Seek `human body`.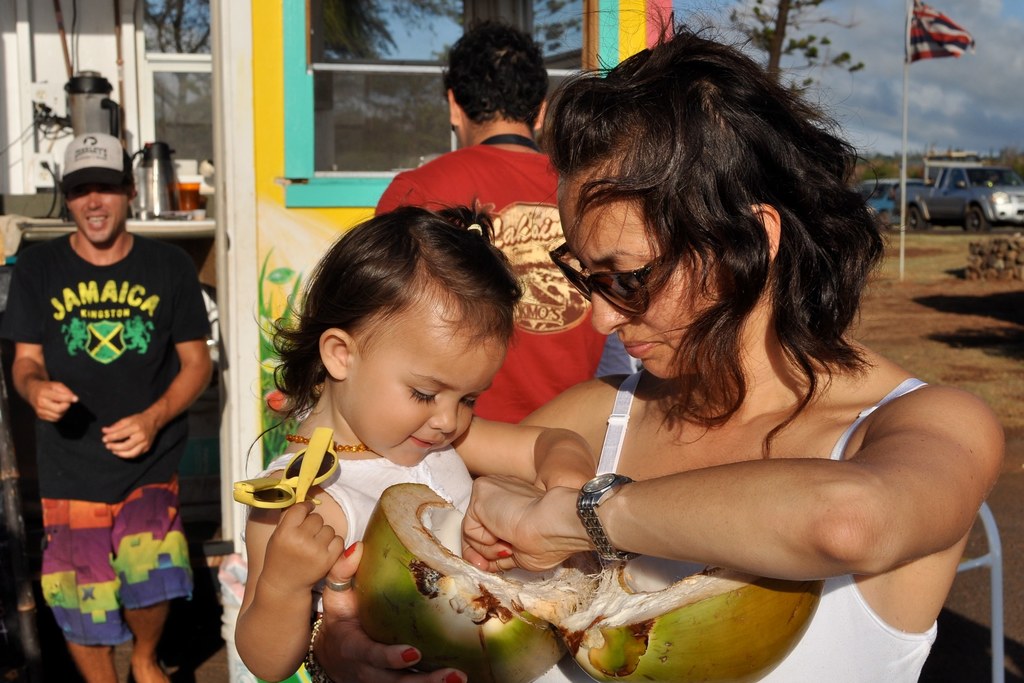
376:14:618:428.
